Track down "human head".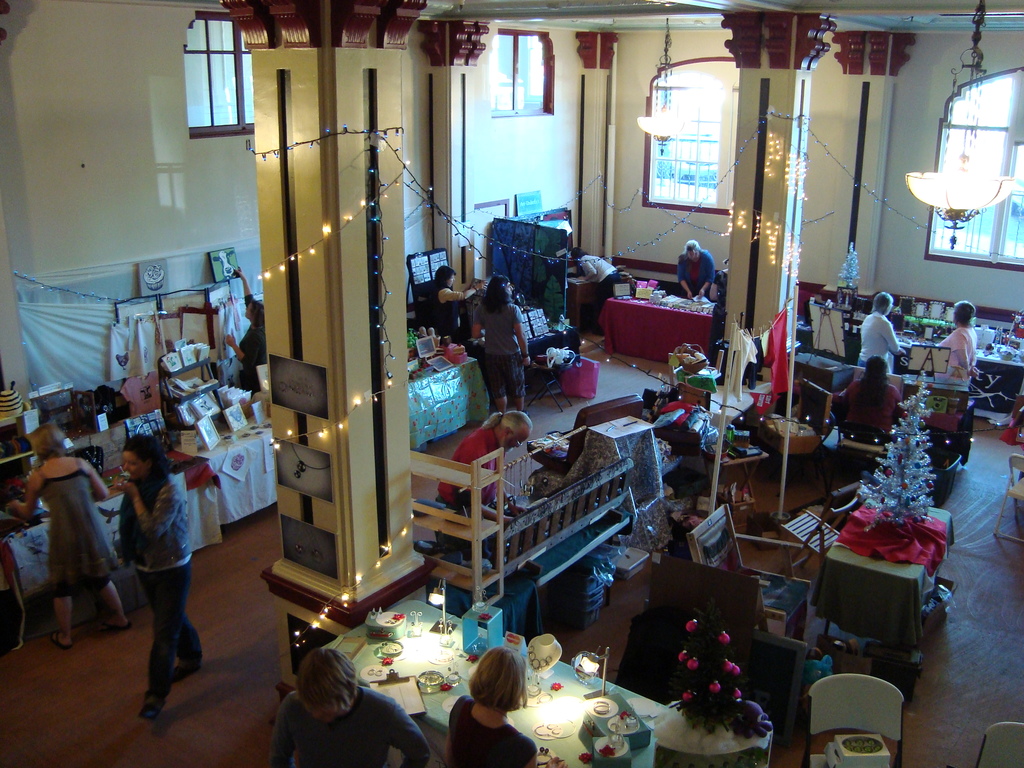
Tracked to {"left": 486, "top": 273, "right": 514, "bottom": 303}.
